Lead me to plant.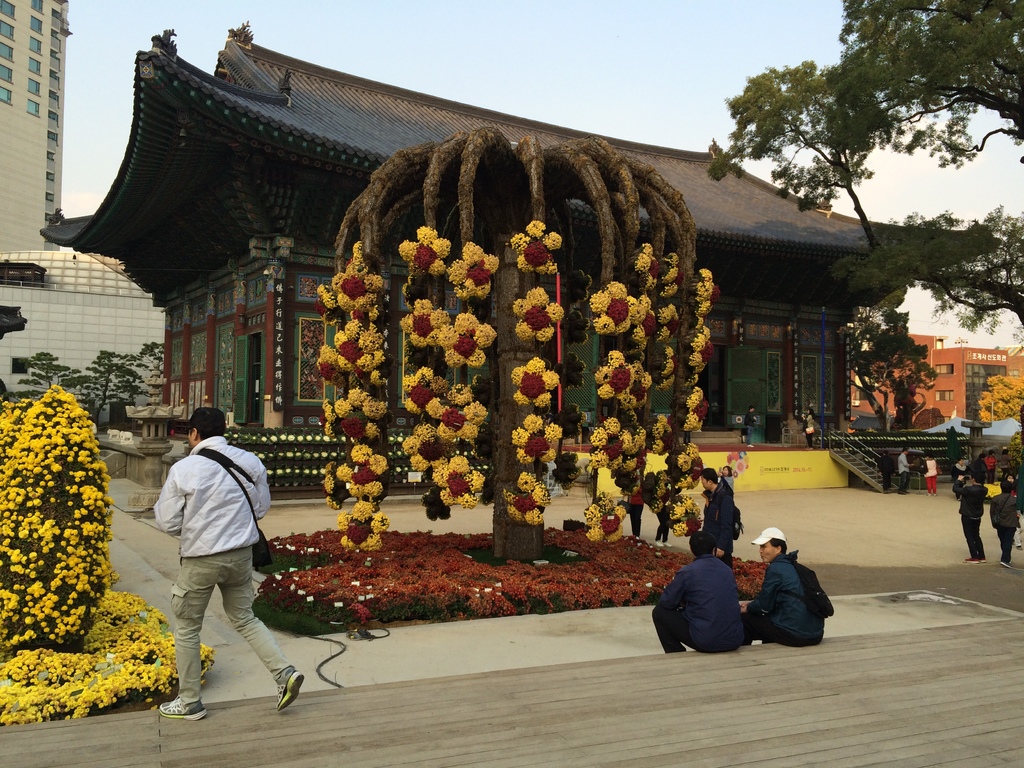
Lead to <region>131, 333, 173, 403</region>.
